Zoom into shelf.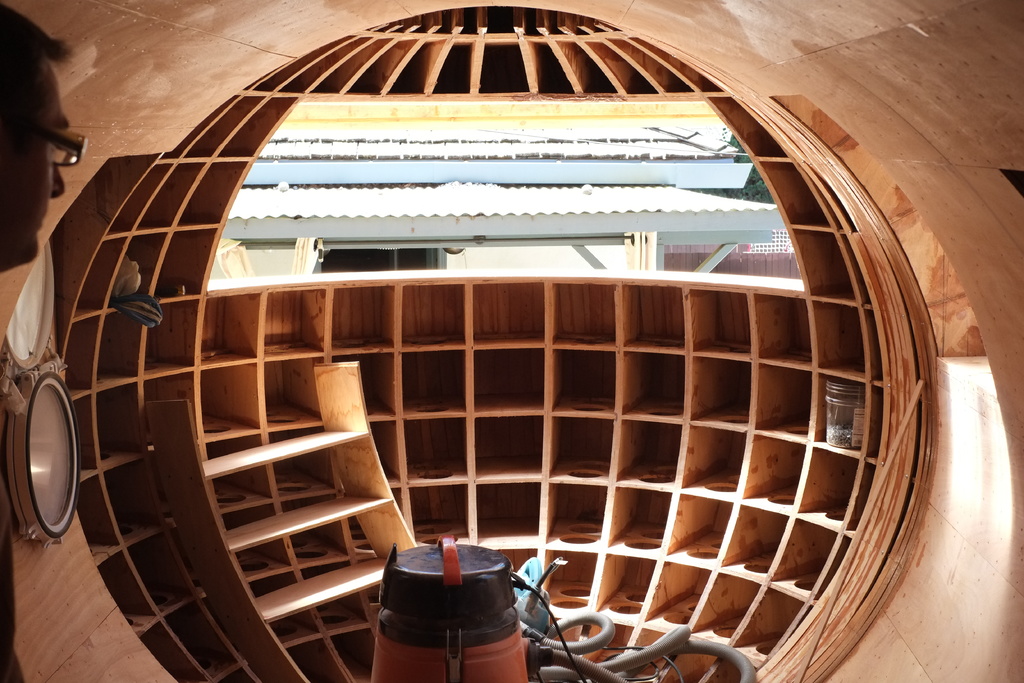
Zoom target: [545,276,621,344].
